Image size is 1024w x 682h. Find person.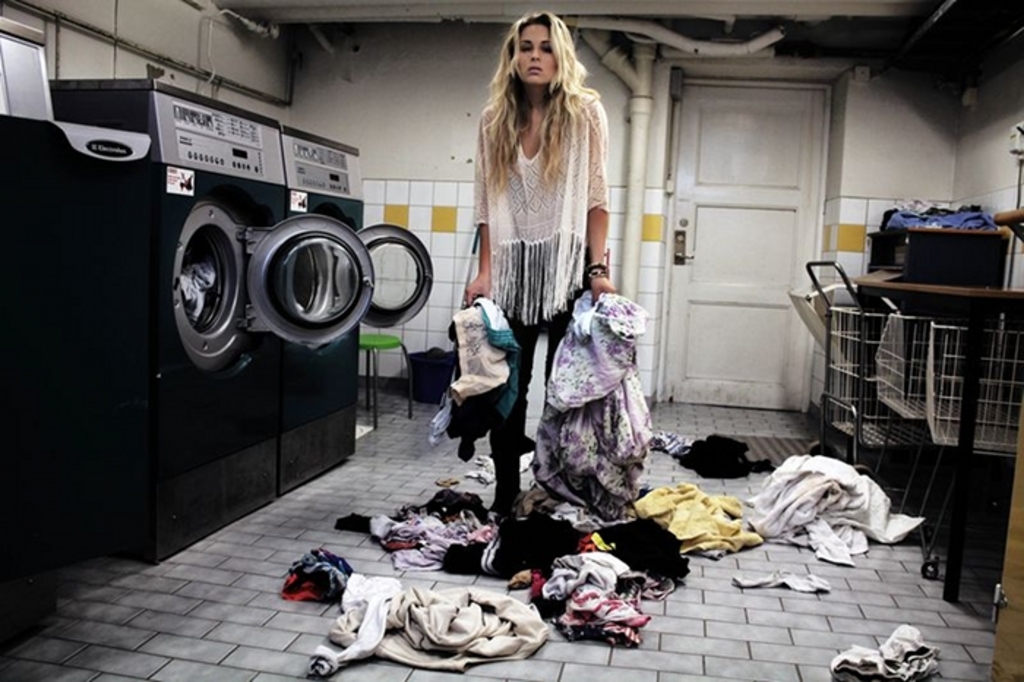
<box>461,9,619,520</box>.
